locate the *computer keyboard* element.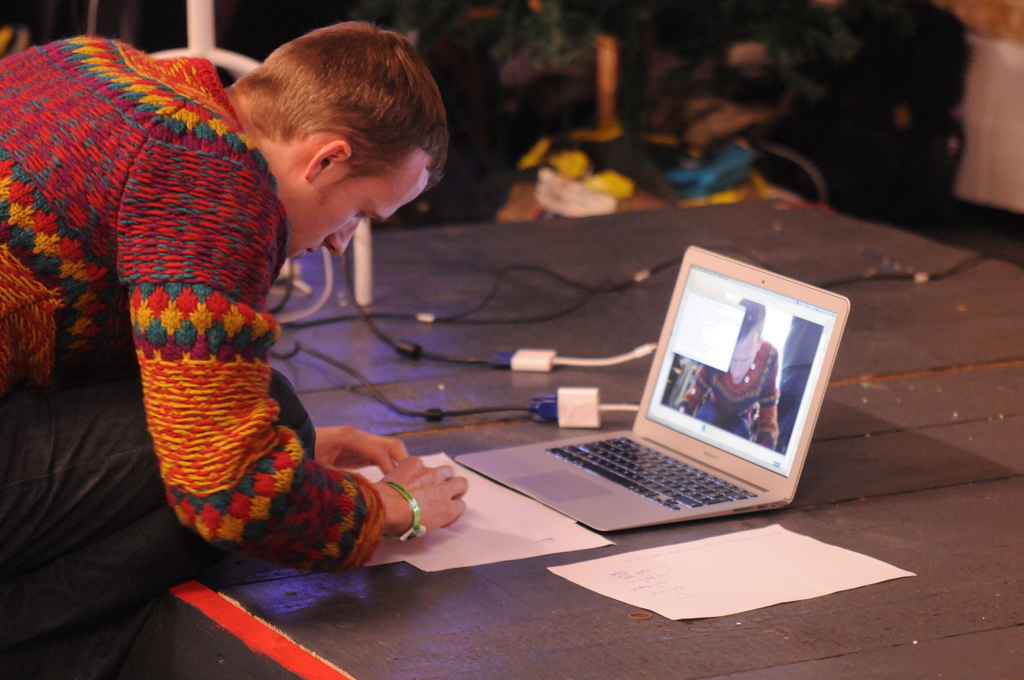
Element bbox: crop(544, 434, 758, 513).
